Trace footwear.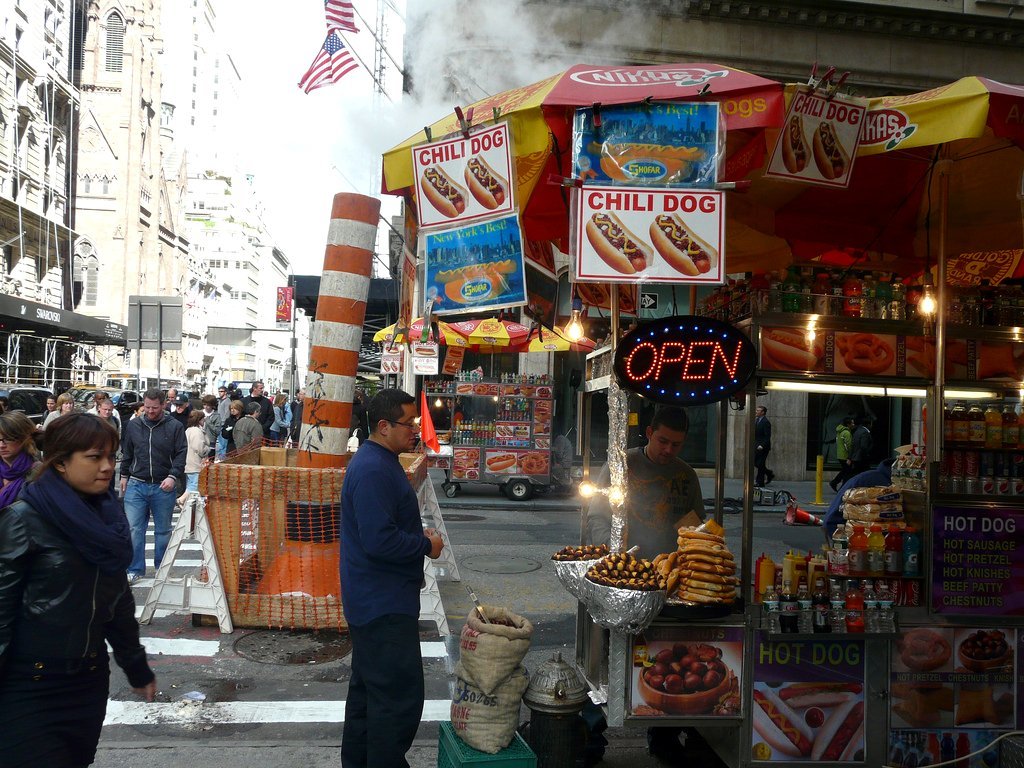
Traced to [125, 570, 143, 586].
